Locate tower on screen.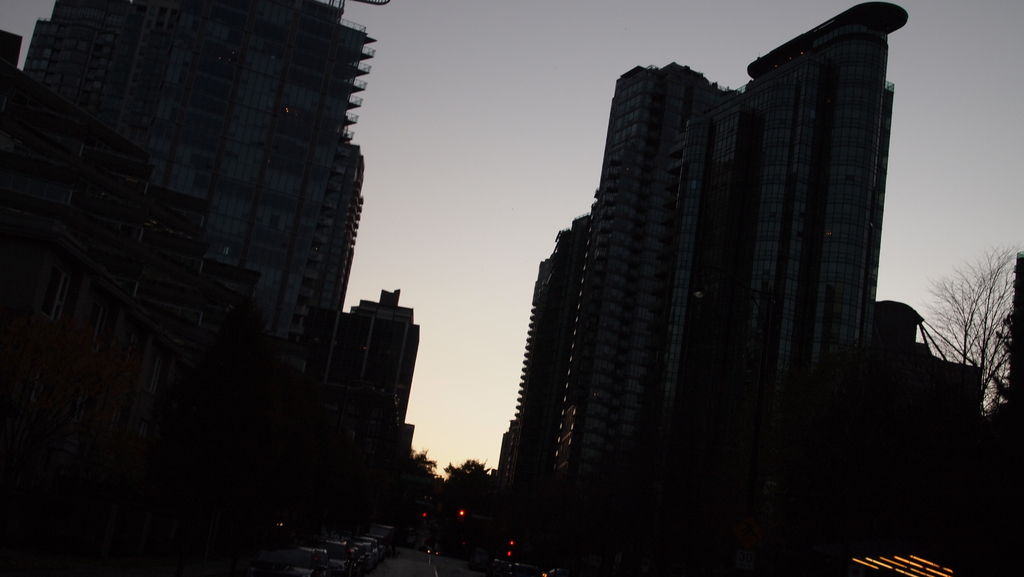
On screen at (555, 1, 897, 576).
